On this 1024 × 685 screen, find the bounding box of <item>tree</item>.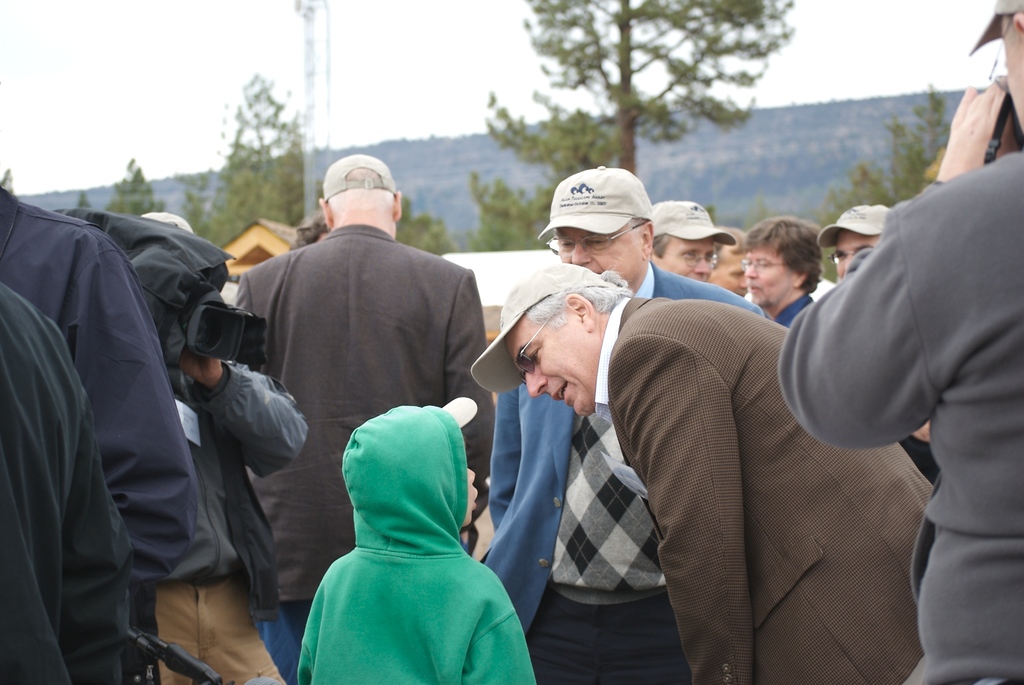
Bounding box: (x1=174, y1=169, x2=214, y2=240).
